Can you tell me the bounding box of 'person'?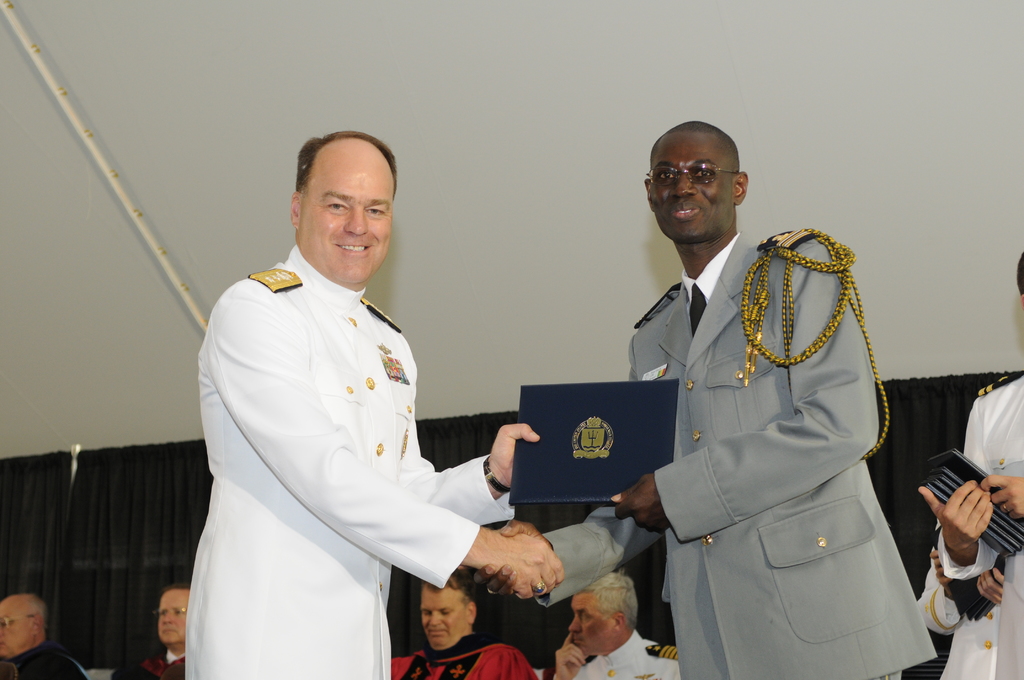
[x1=480, y1=119, x2=939, y2=679].
